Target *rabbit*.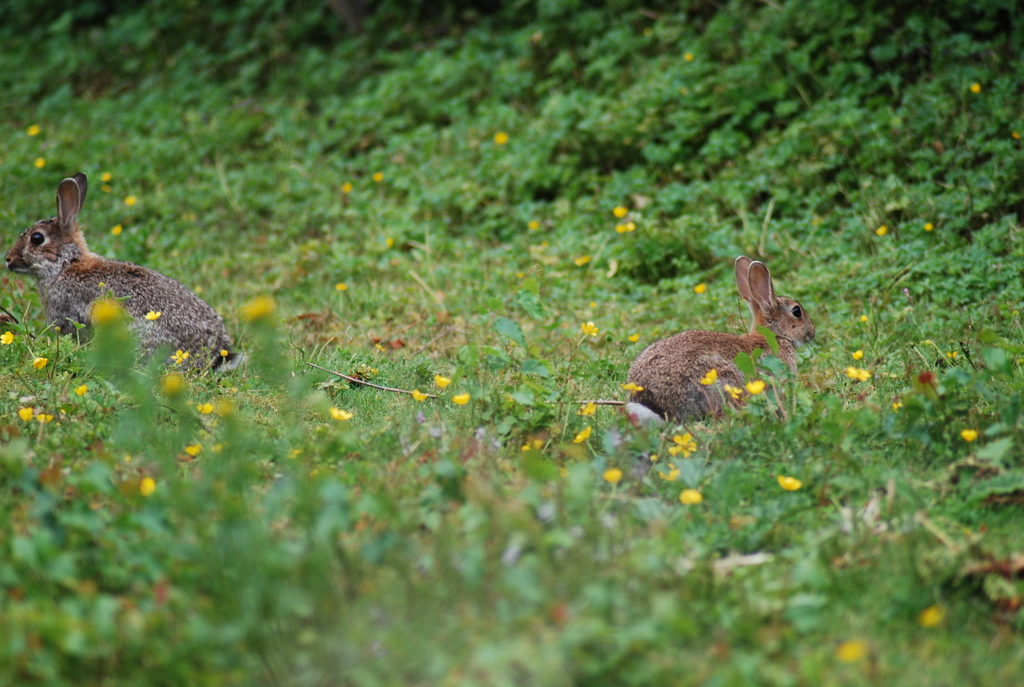
Target region: x1=1, y1=169, x2=230, y2=380.
